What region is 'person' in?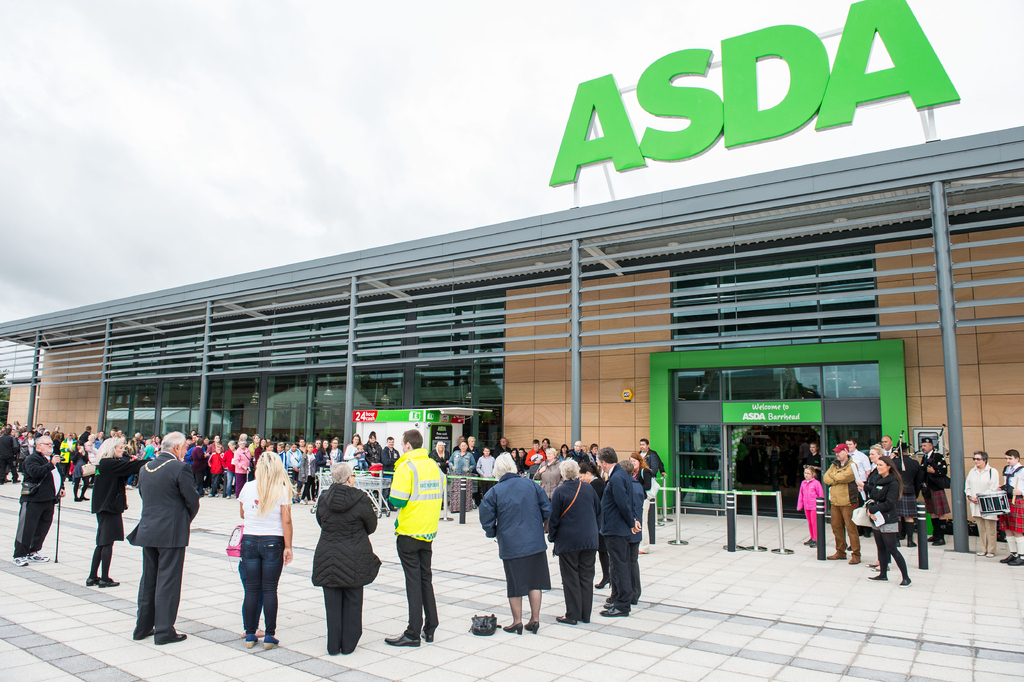
left=796, top=465, right=825, bottom=550.
